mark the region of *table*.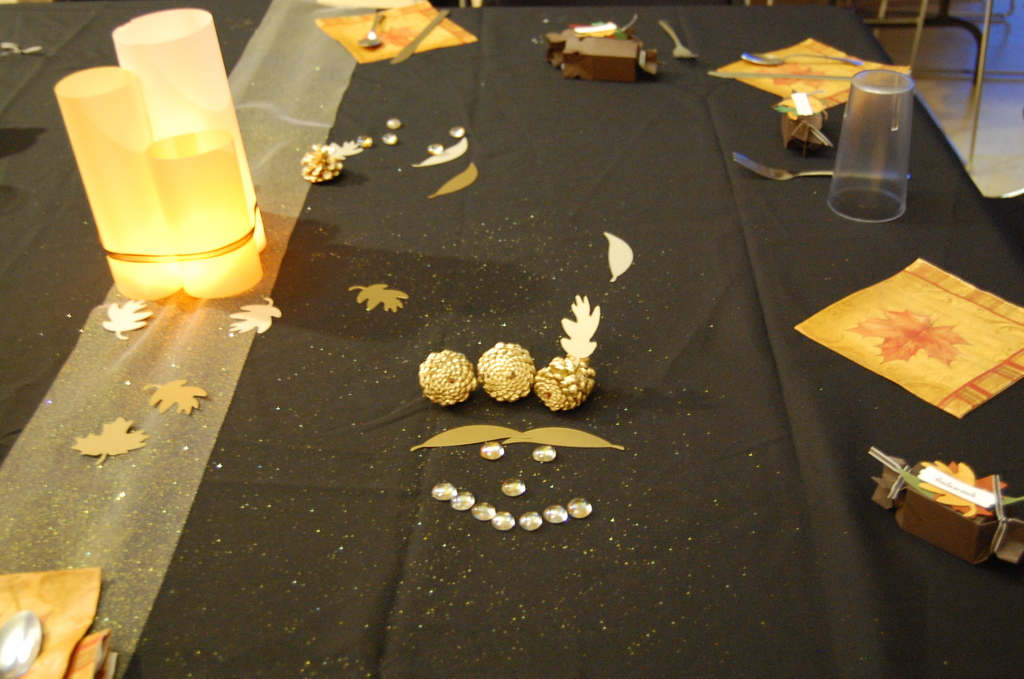
Region: bbox(0, 0, 1023, 678).
